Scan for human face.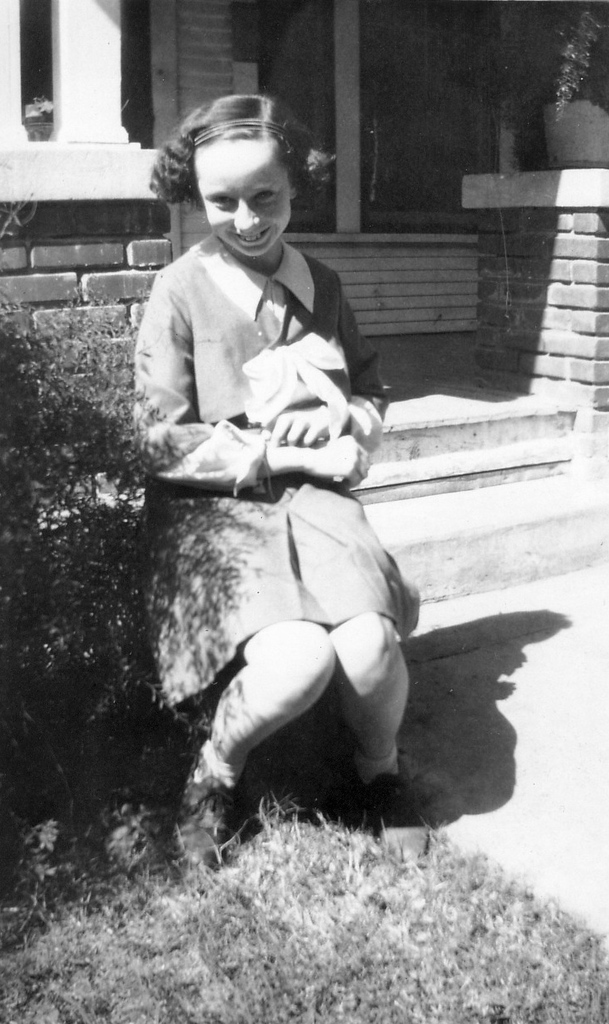
Scan result: 192, 135, 285, 262.
